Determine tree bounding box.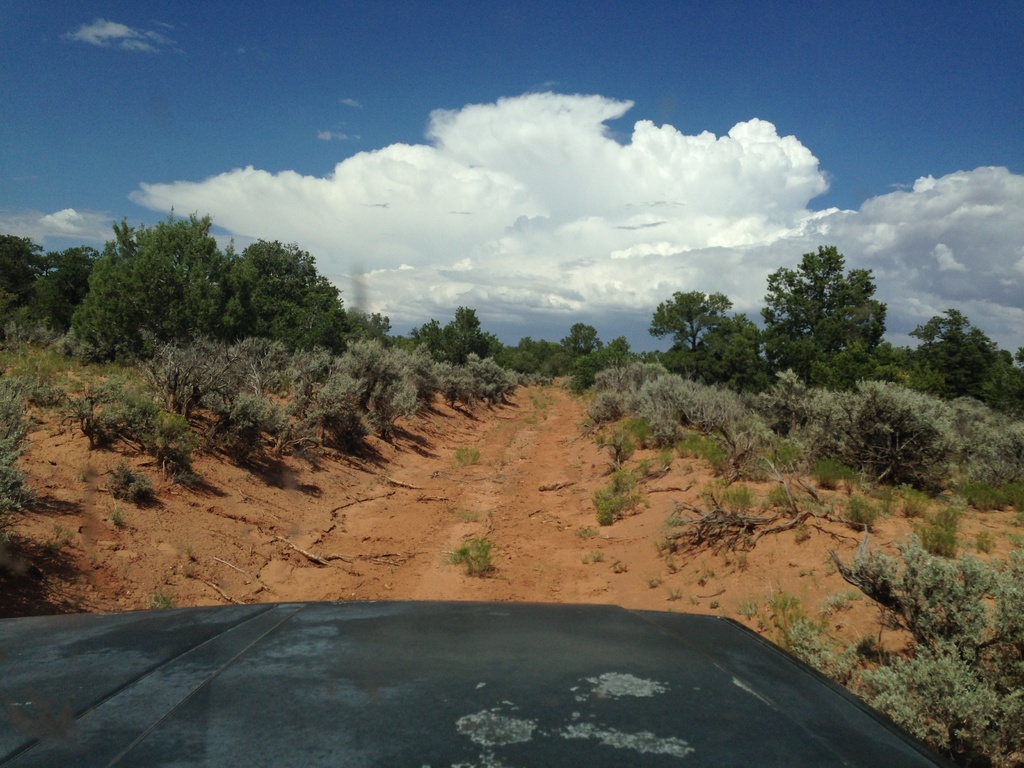
Determined: left=643, top=282, right=742, bottom=394.
